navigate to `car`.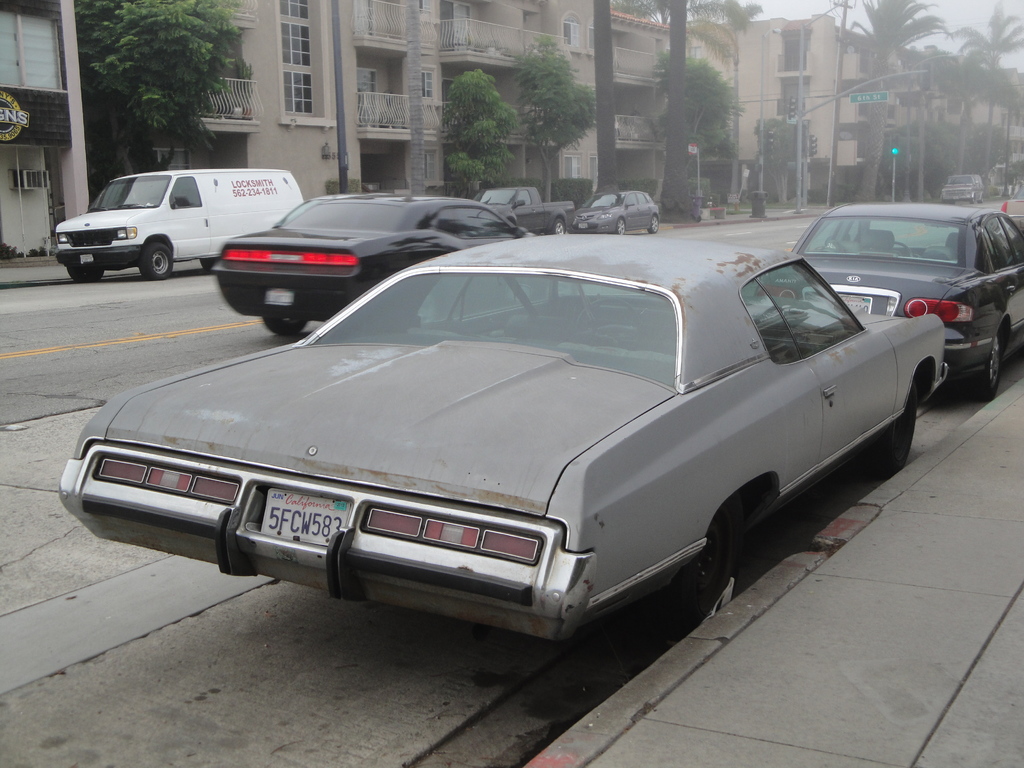
Navigation target: x1=4, y1=251, x2=970, y2=641.
